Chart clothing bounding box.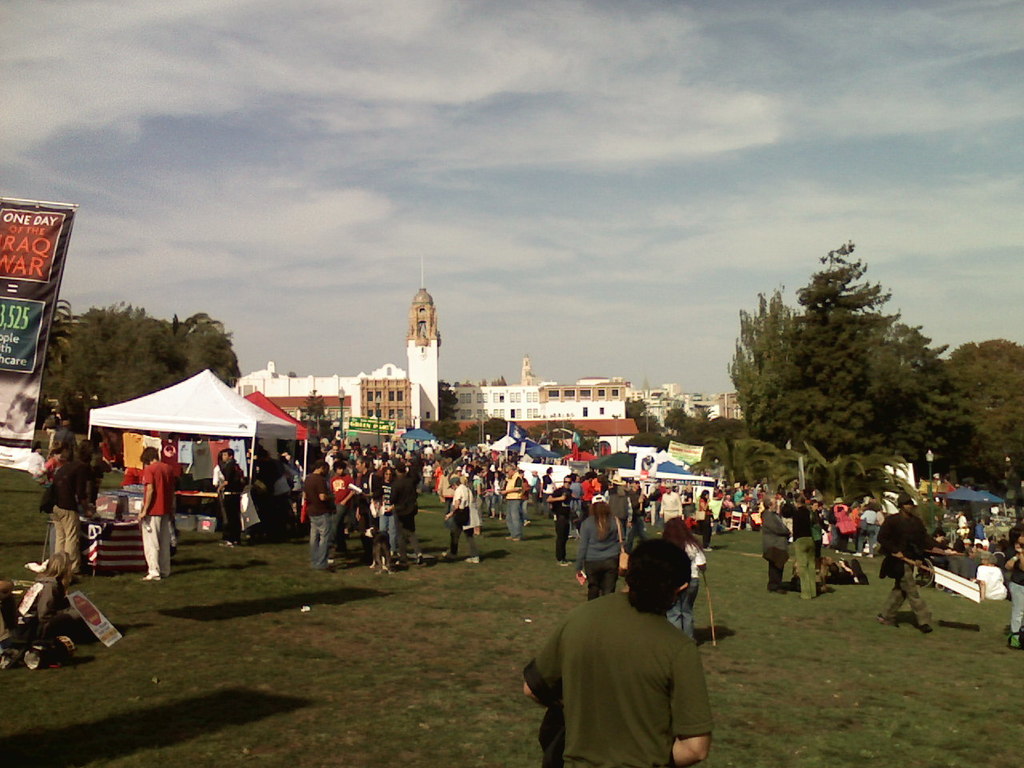
Charted: 325, 472, 359, 506.
